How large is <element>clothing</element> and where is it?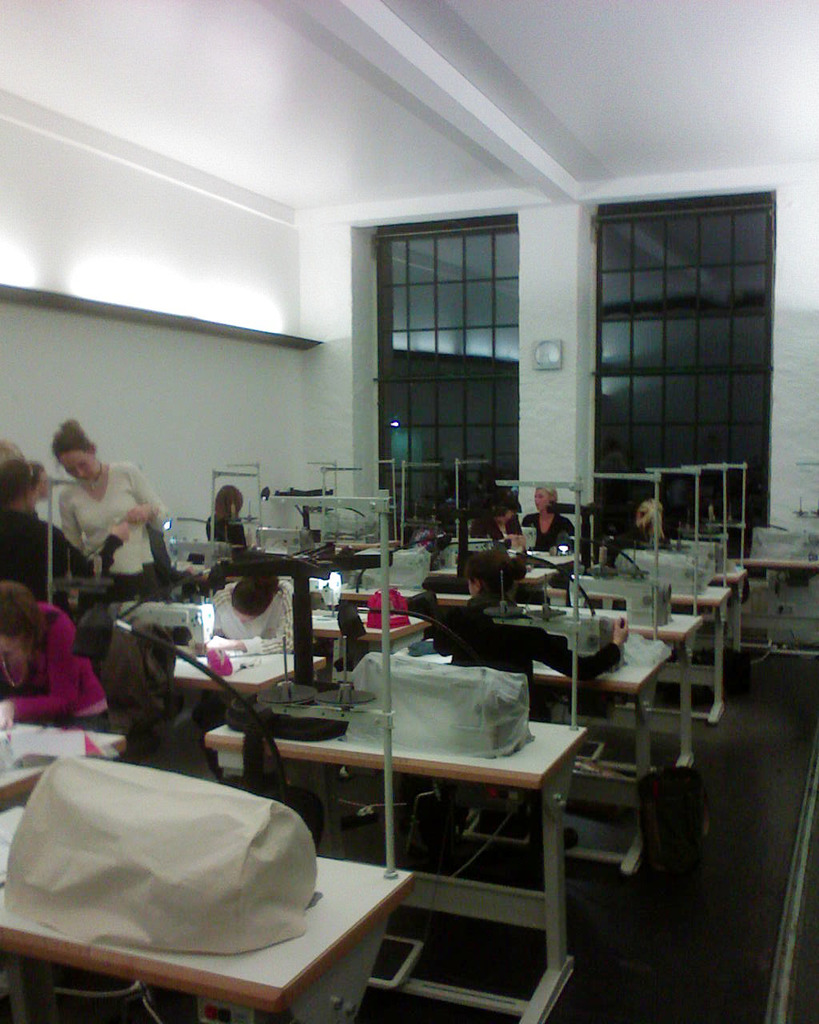
Bounding box: (x1=430, y1=603, x2=622, y2=826).
